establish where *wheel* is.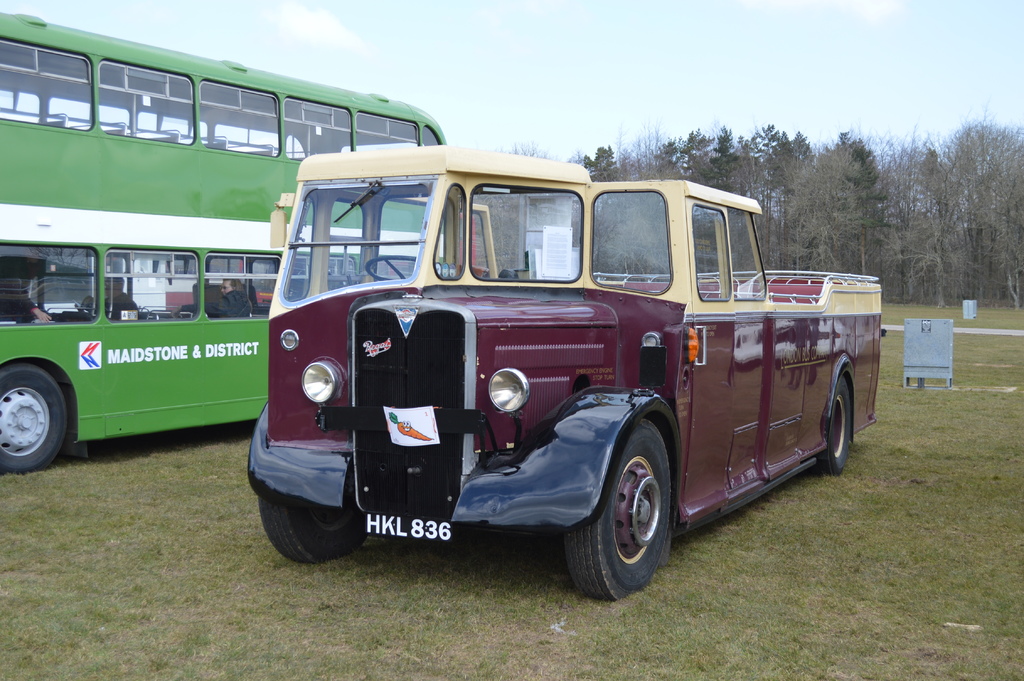
Established at l=812, t=373, r=851, b=477.
